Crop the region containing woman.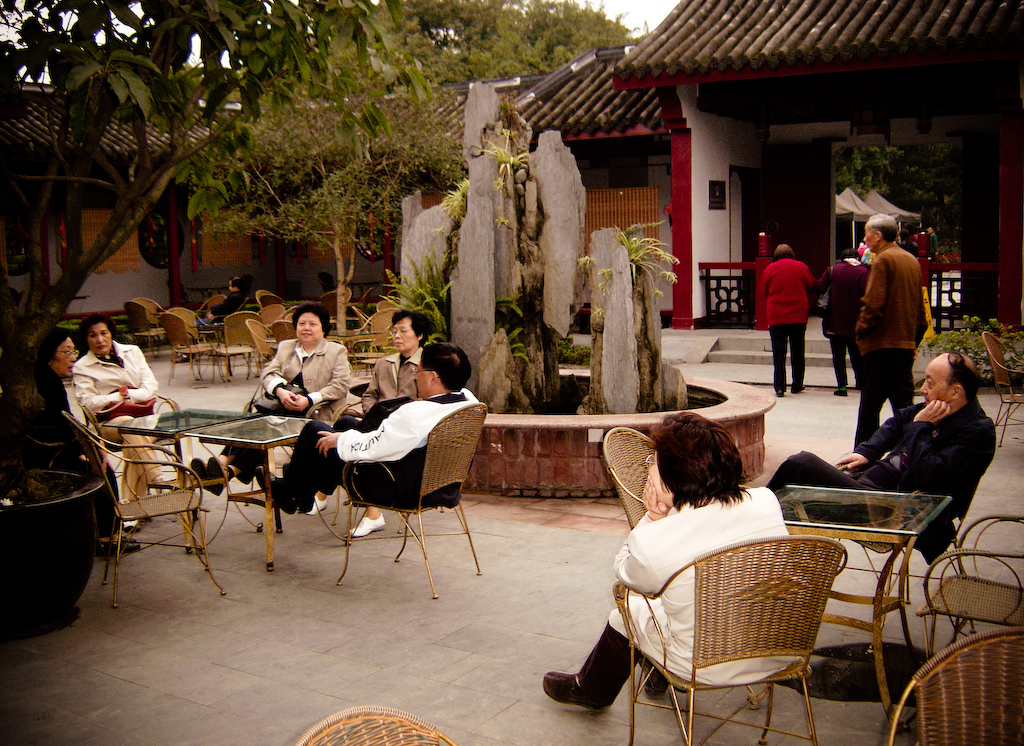
Crop region: box=[307, 306, 430, 539].
